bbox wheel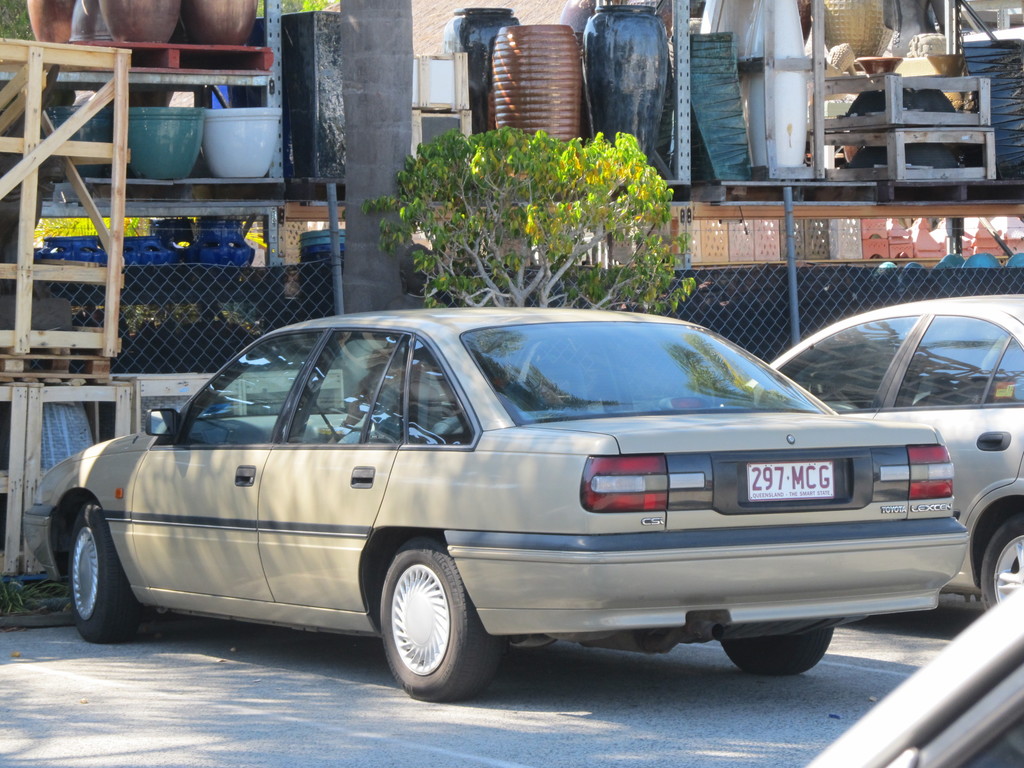
[982, 514, 1023, 614]
